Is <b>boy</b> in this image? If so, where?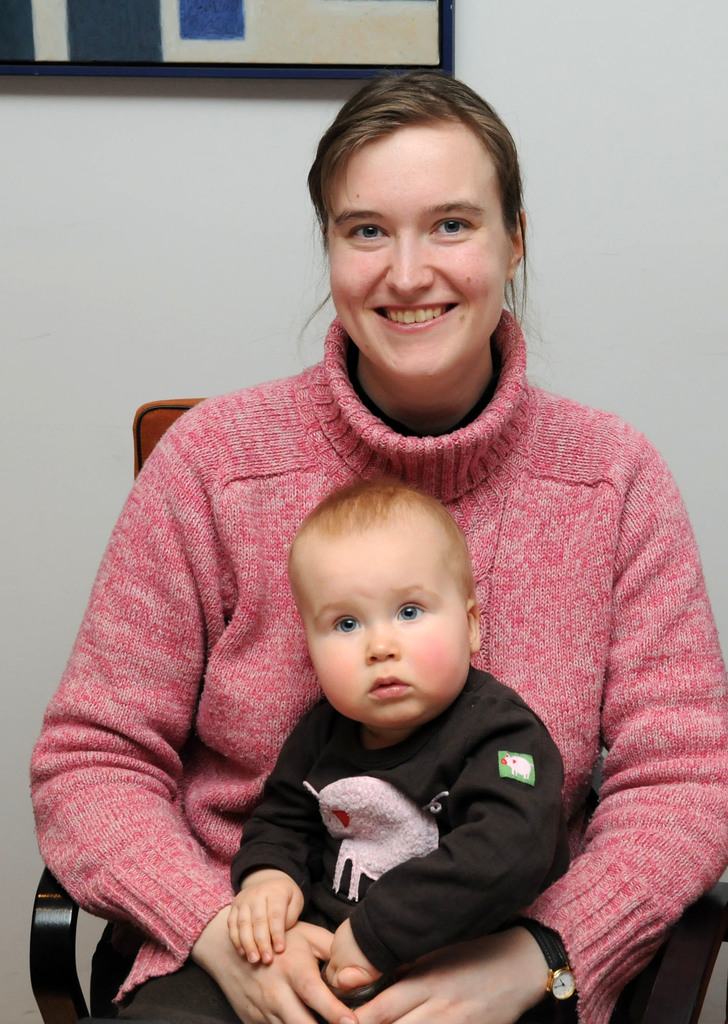
Yes, at left=109, top=479, right=581, bottom=1023.
